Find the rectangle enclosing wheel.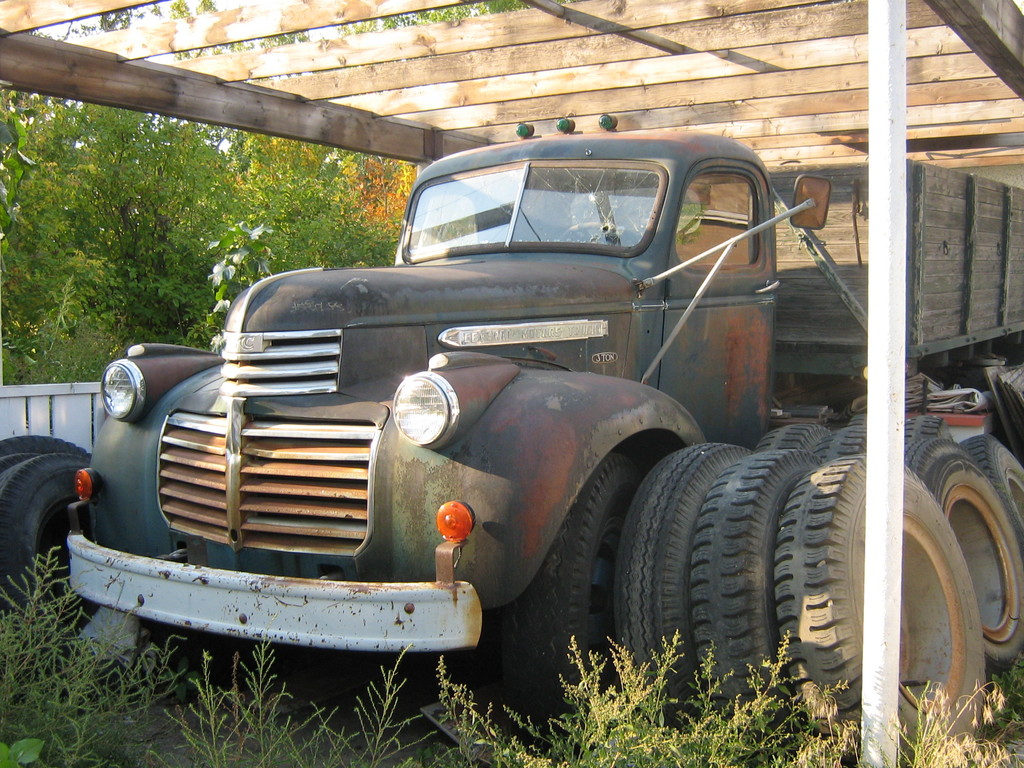
558, 220, 643, 244.
